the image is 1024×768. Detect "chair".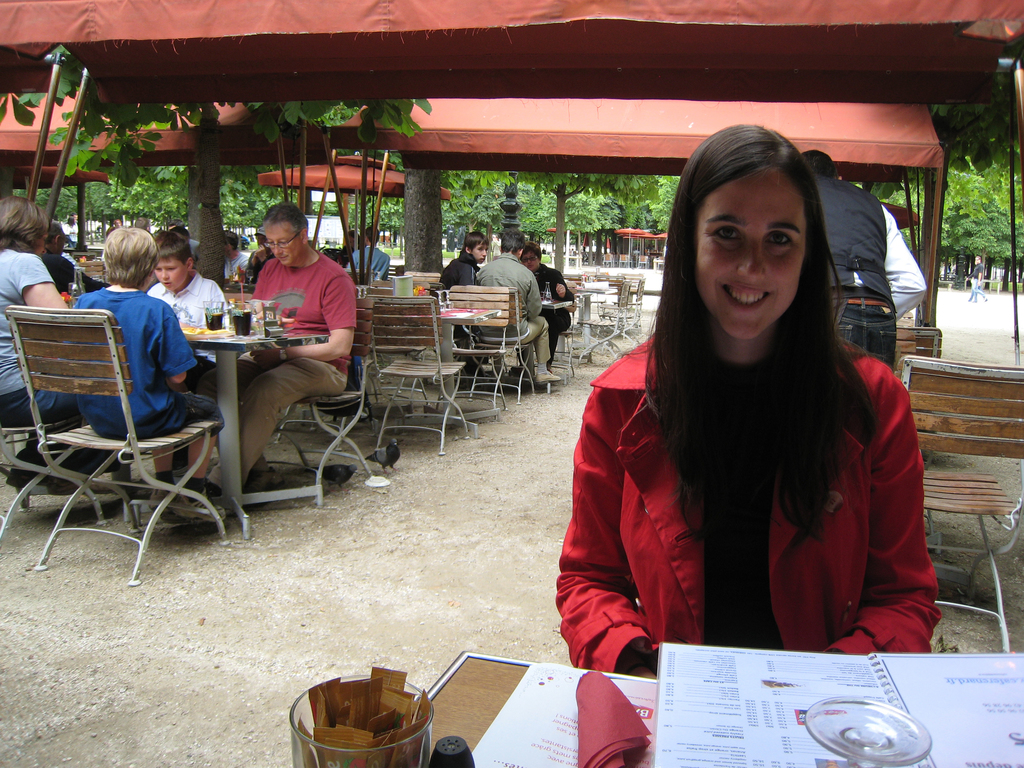
Detection: BBox(280, 295, 391, 502).
